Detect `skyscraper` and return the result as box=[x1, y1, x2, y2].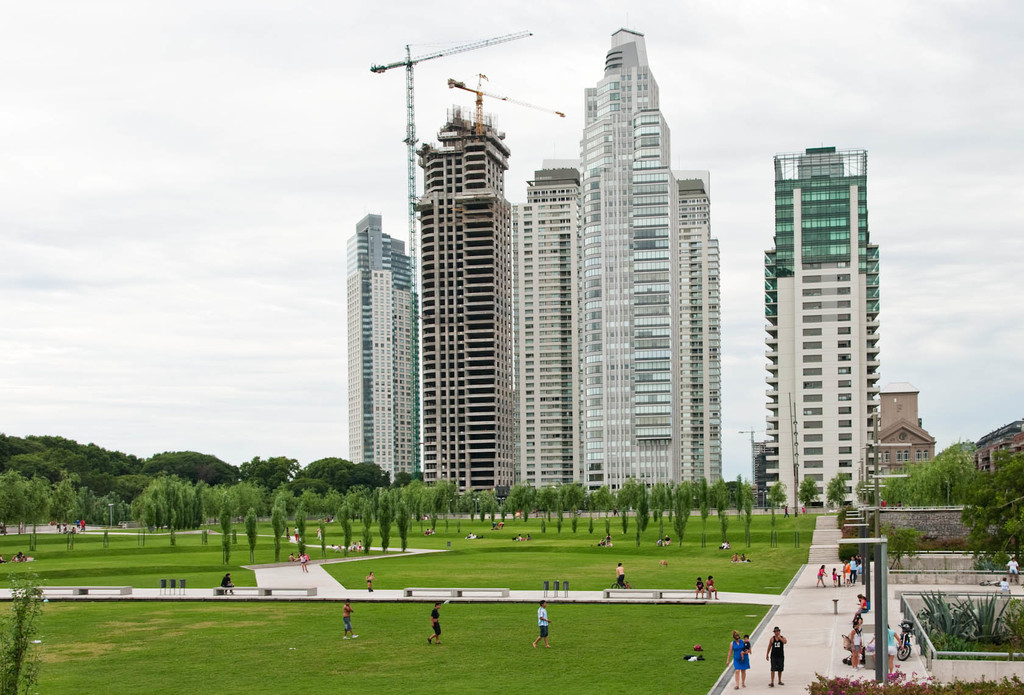
box=[419, 85, 514, 497].
